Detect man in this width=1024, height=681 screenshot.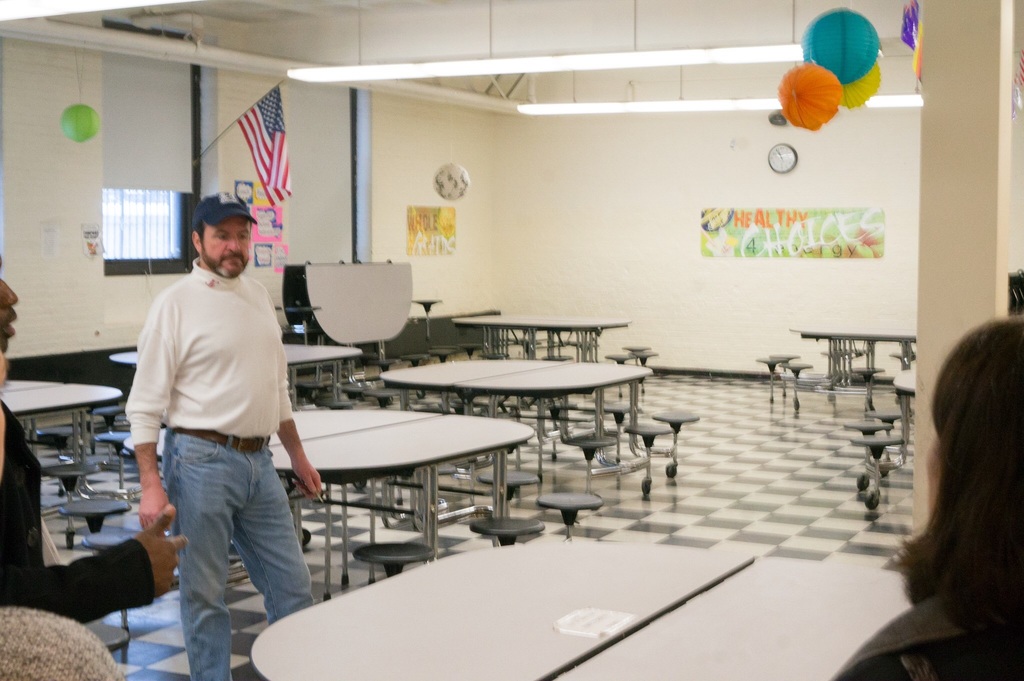
Detection: detection(113, 190, 319, 668).
